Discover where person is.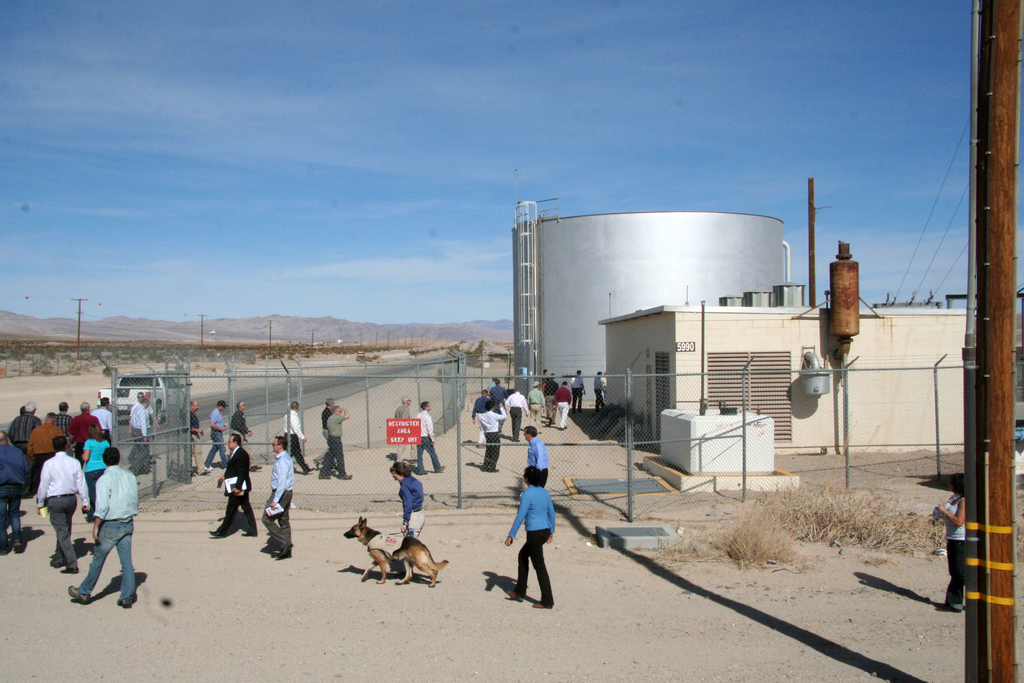
Discovered at rect(131, 399, 152, 475).
